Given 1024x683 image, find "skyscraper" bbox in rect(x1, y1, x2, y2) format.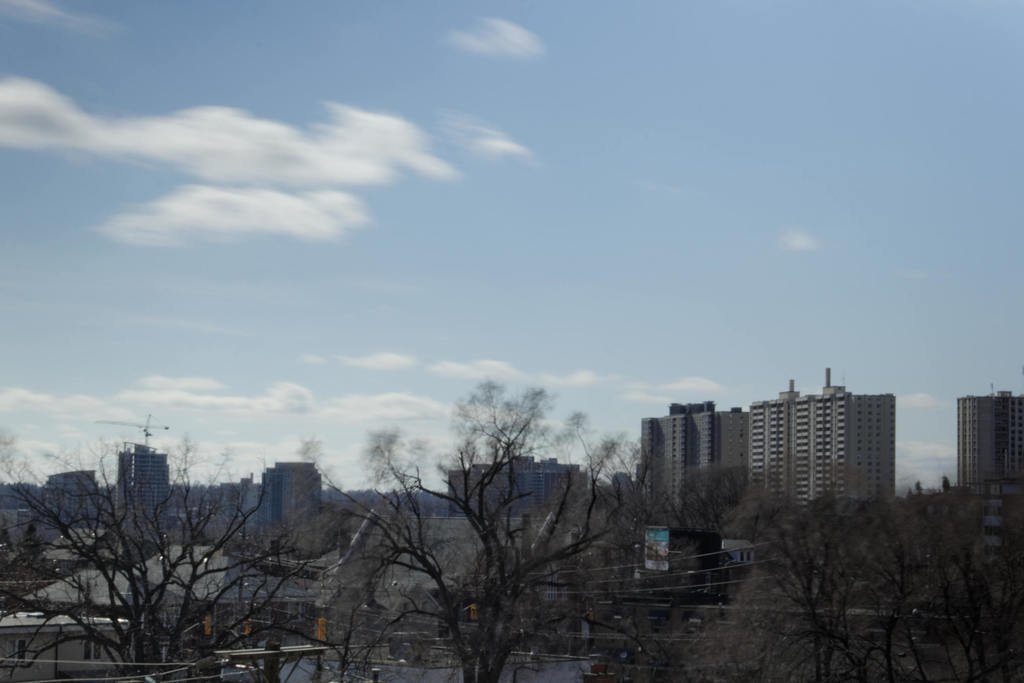
rect(445, 451, 600, 529).
